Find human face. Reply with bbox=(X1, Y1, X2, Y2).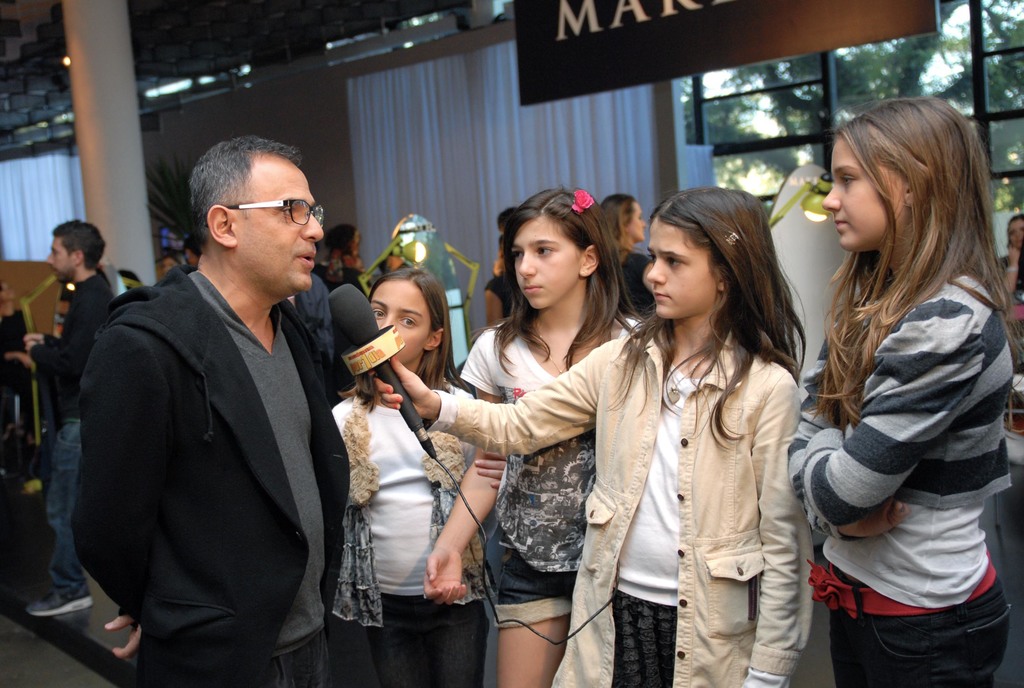
bbox=(627, 200, 647, 239).
